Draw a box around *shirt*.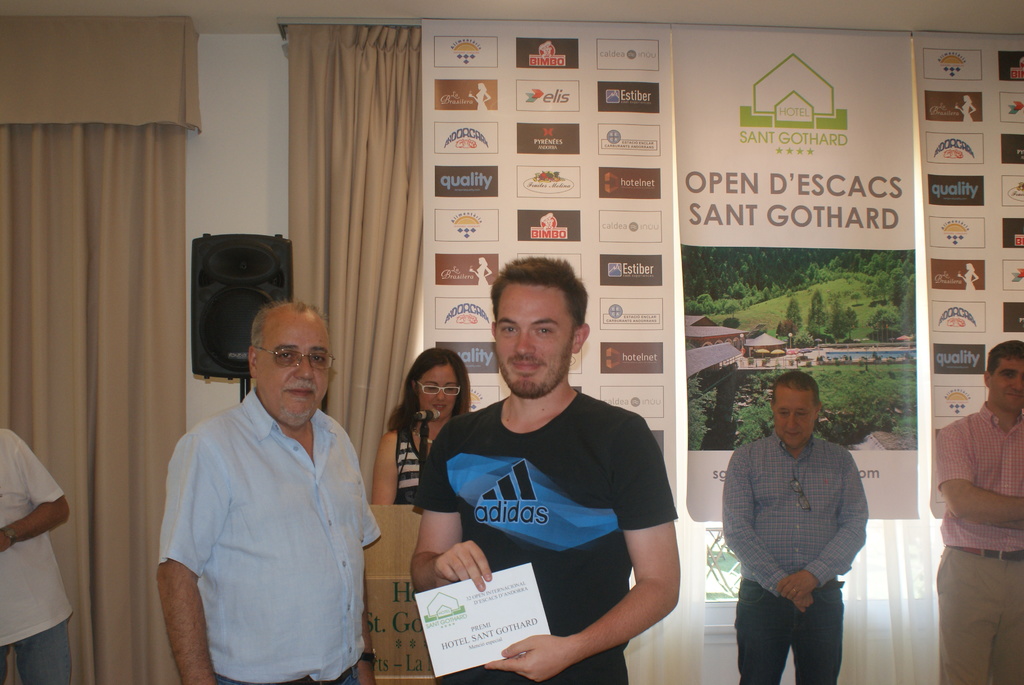
BBox(941, 400, 1023, 556).
